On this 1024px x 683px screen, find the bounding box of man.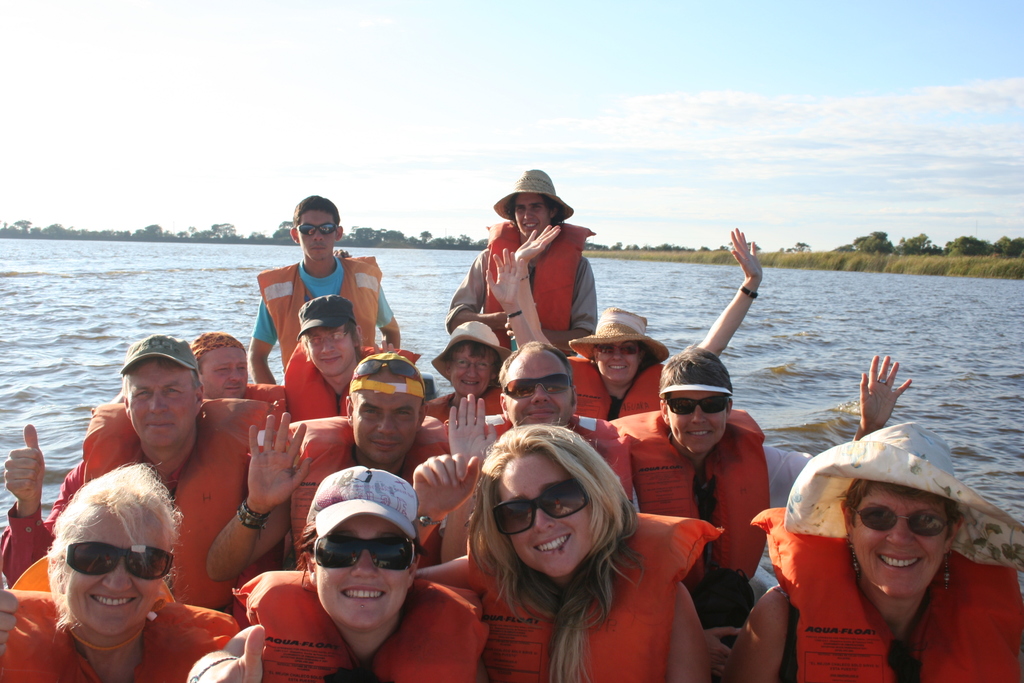
Bounding box: box(250, 195, 400, 389).
